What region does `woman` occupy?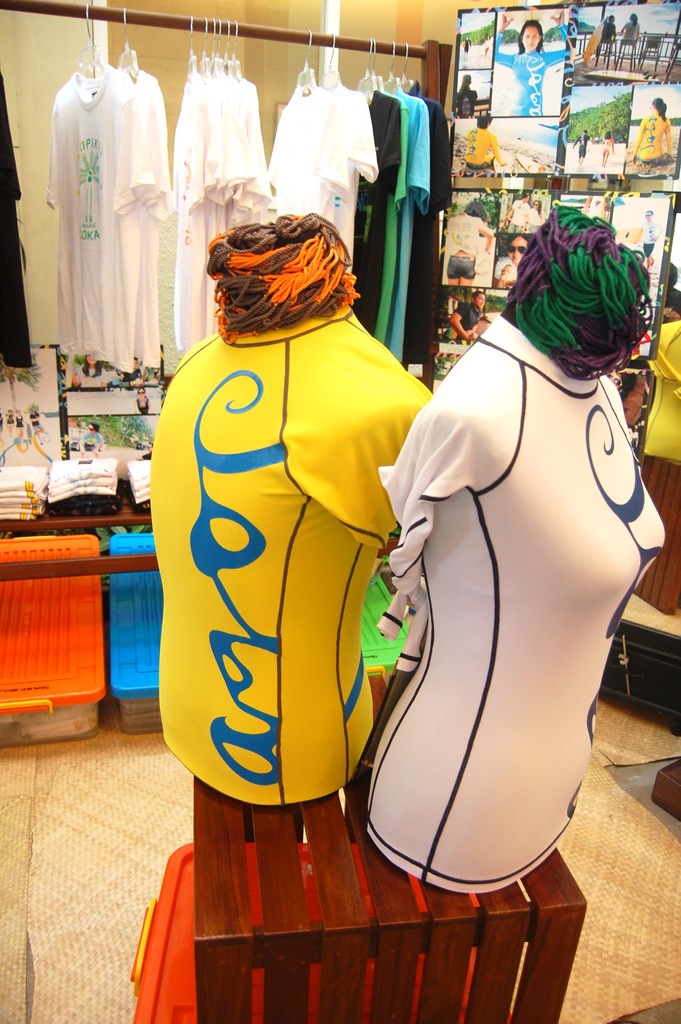
[498,7,568,115].
